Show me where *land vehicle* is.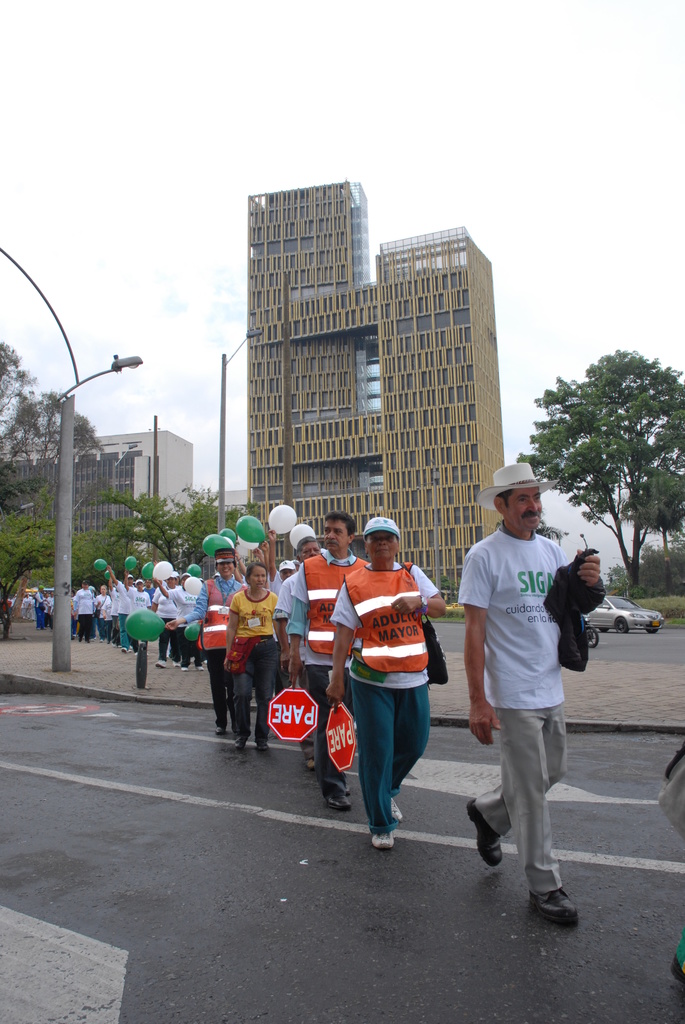
*land vehicle* is at crop(581, 580, 661, 648).
